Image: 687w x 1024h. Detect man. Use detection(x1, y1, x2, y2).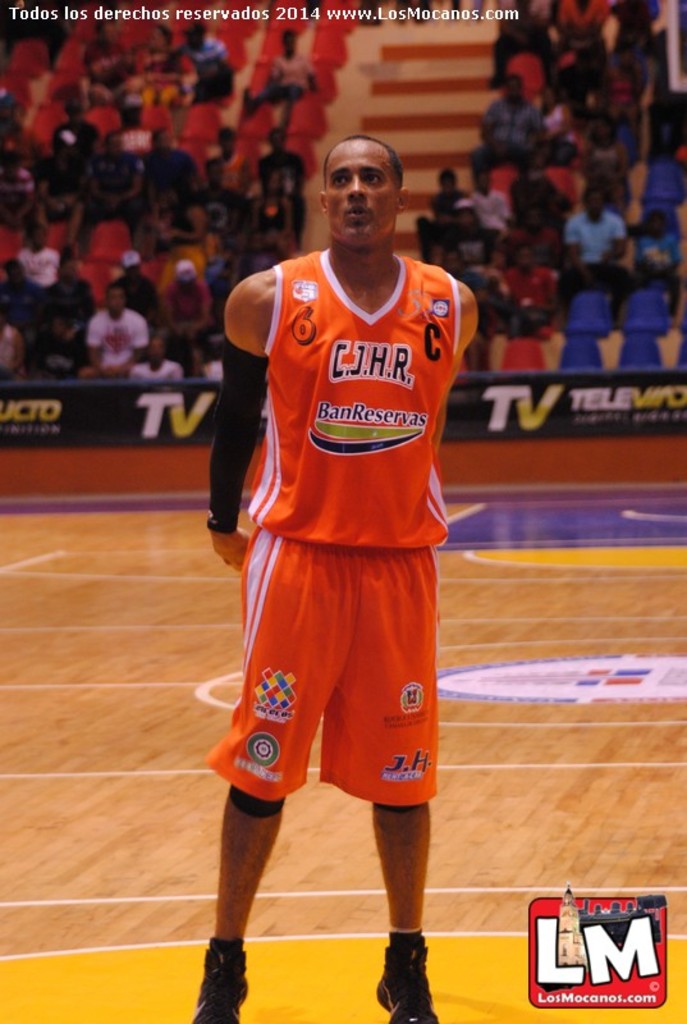
detection(189, 91, 494, 987).
